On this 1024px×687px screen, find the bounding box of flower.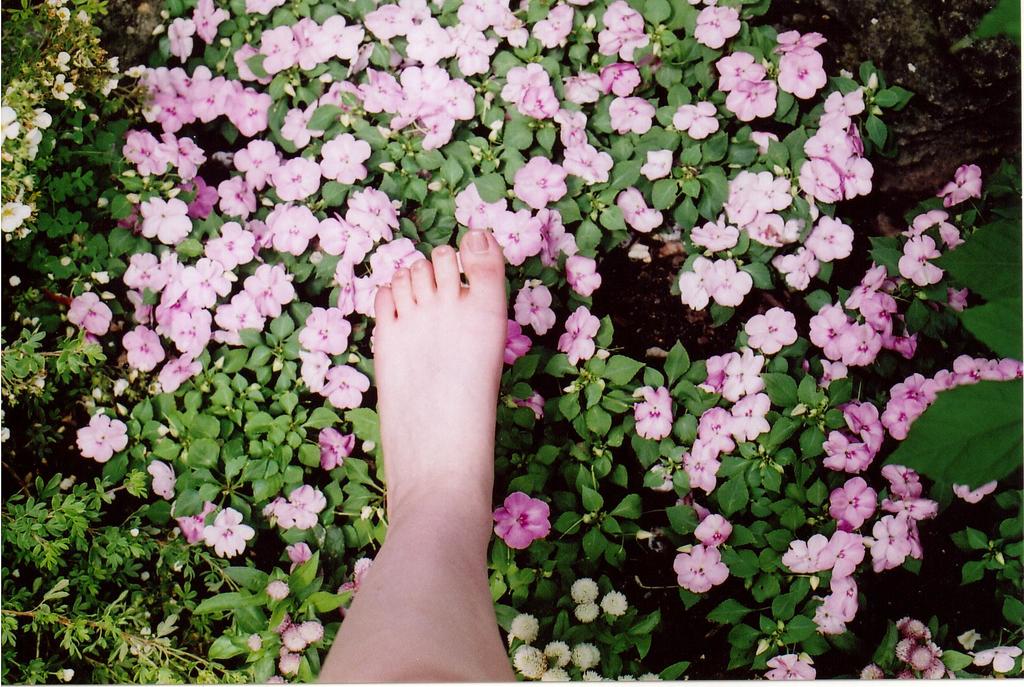
Bounding box: 320,129,375,184.
